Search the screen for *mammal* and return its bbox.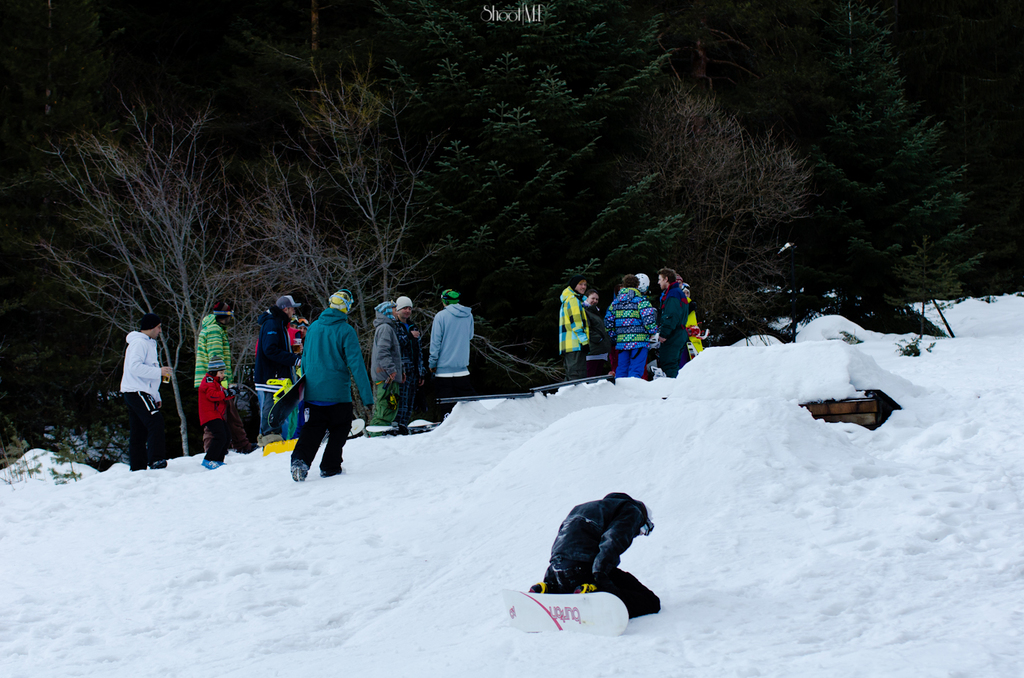
Found: <bbox>197, 355, 236, 464</bbox>.
